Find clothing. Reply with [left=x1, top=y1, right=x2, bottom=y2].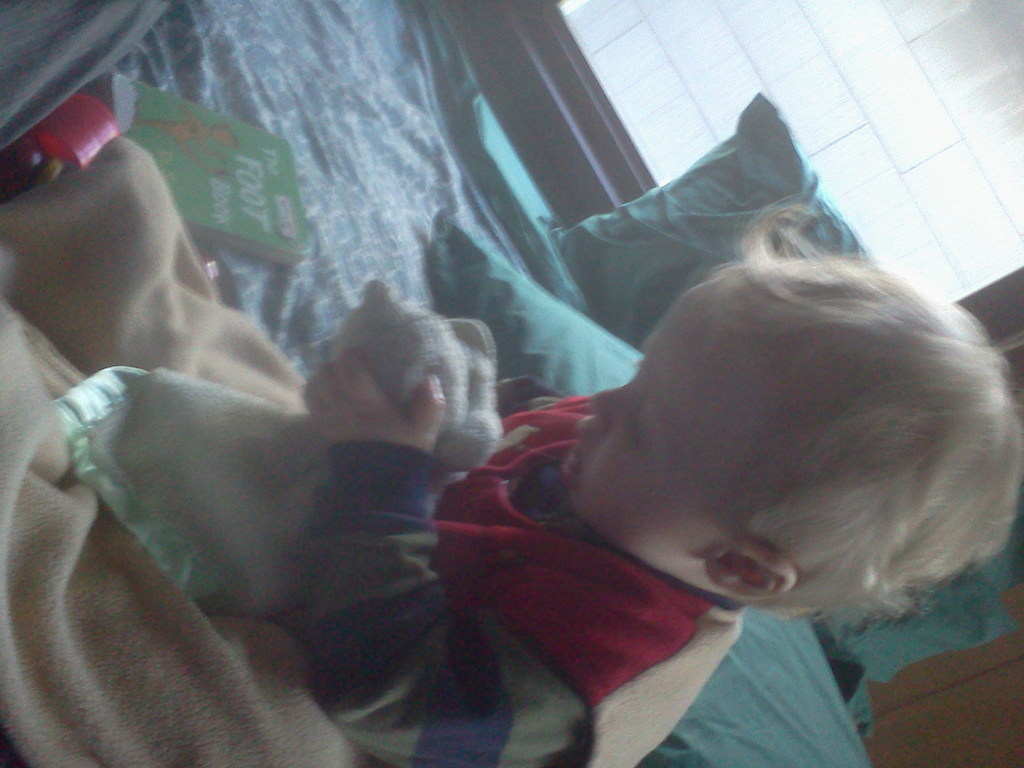
[left=9, top=198, right=751, bottom=767].
